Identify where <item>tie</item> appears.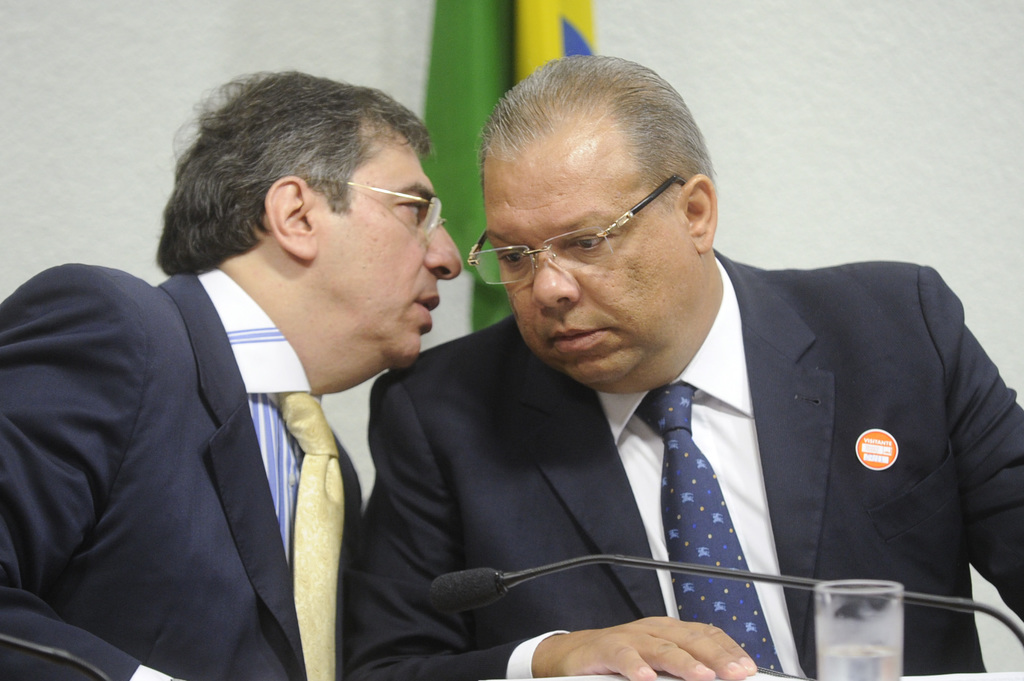
Appears at box=[278, 388, 340, 680].
